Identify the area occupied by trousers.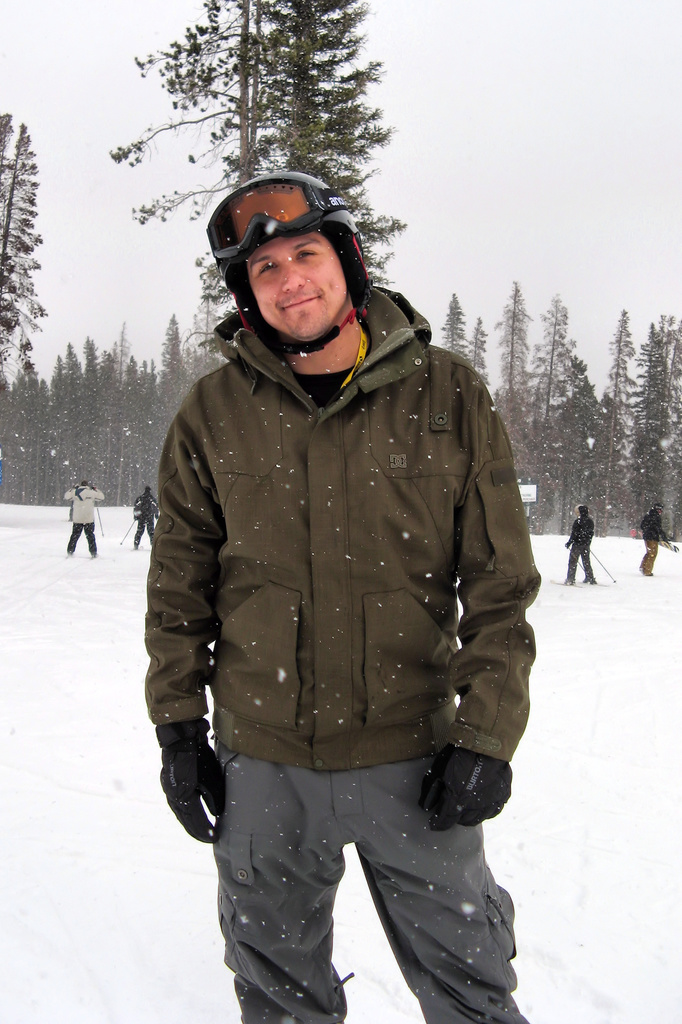
Area: {"left": 566, "top": 545, "right": 594, "bottom": 581}.
